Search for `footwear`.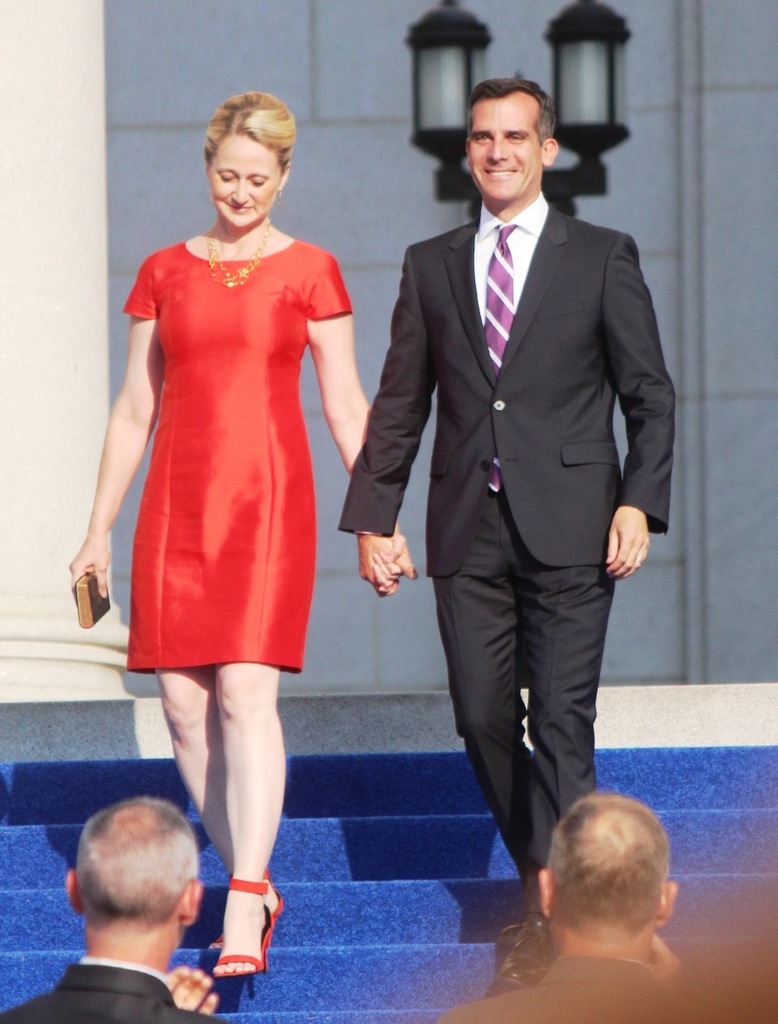
Found at Rect(211, 877, 287, 978).
